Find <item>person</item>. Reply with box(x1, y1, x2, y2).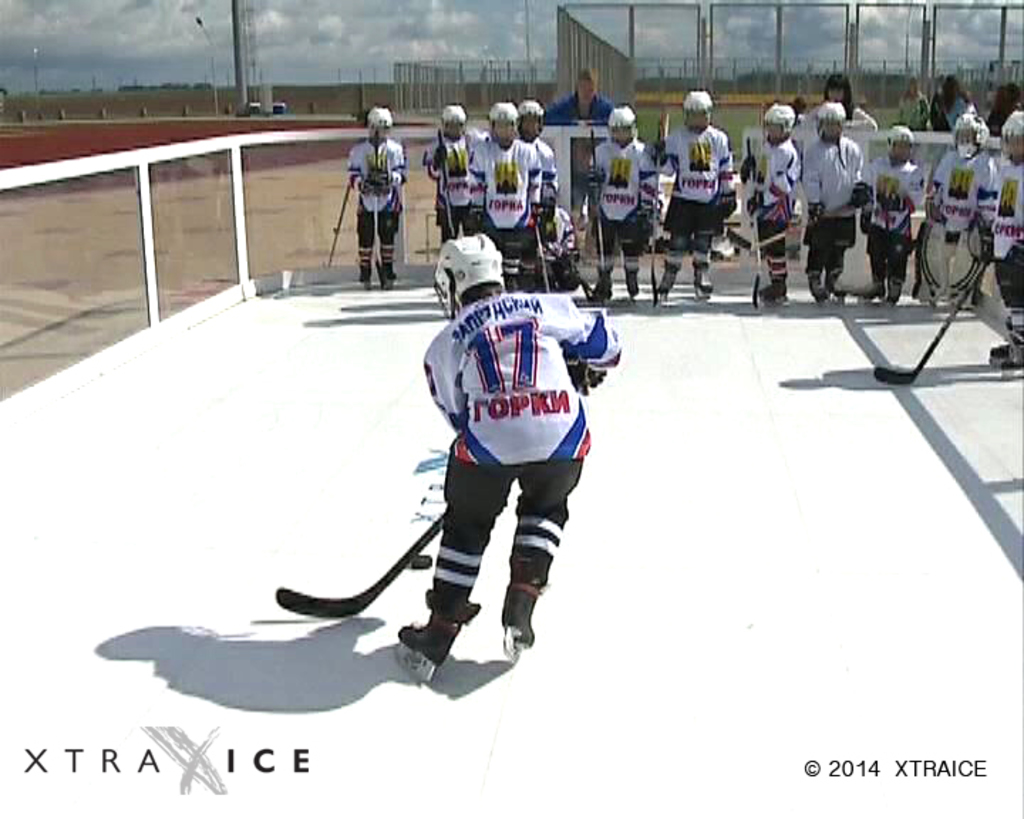
box(859, 128, 930, 313).
